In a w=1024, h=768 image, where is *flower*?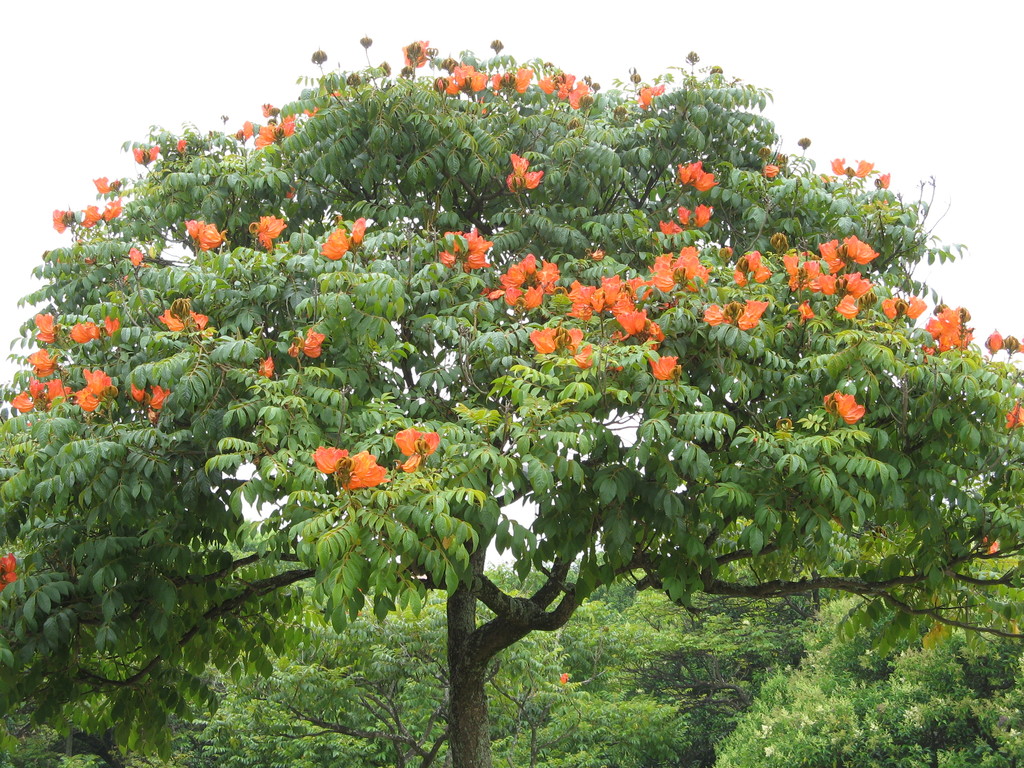
(x1=840, y1=236, x2=879, y2=262).
